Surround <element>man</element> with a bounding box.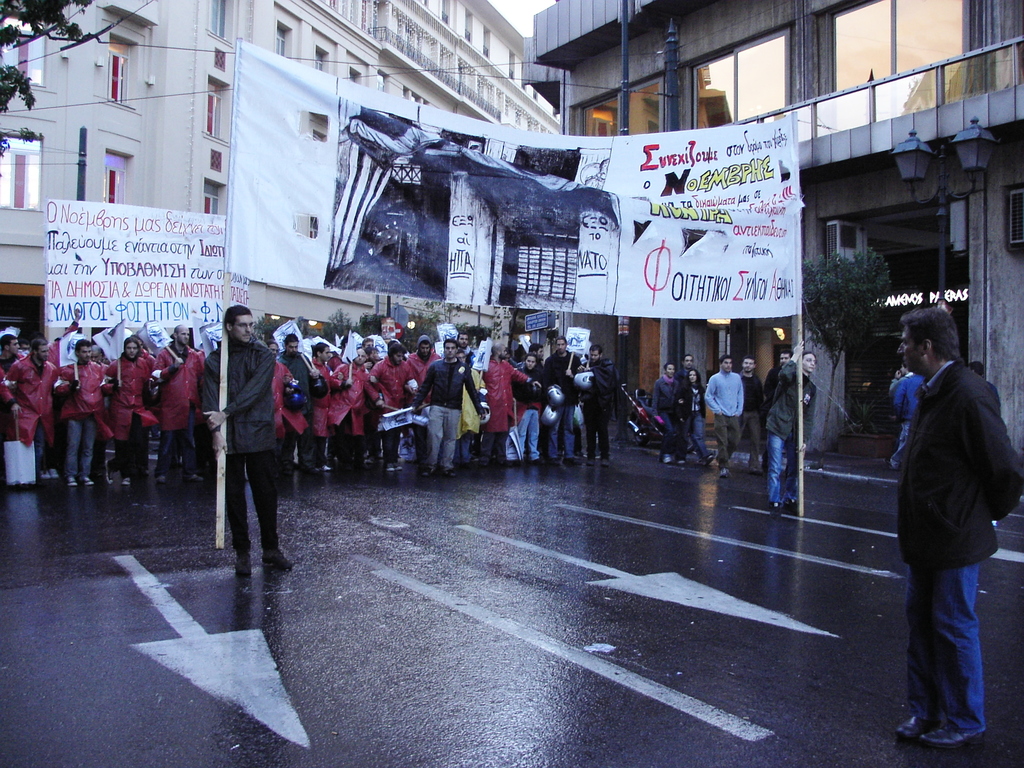
698,353,744,474.
